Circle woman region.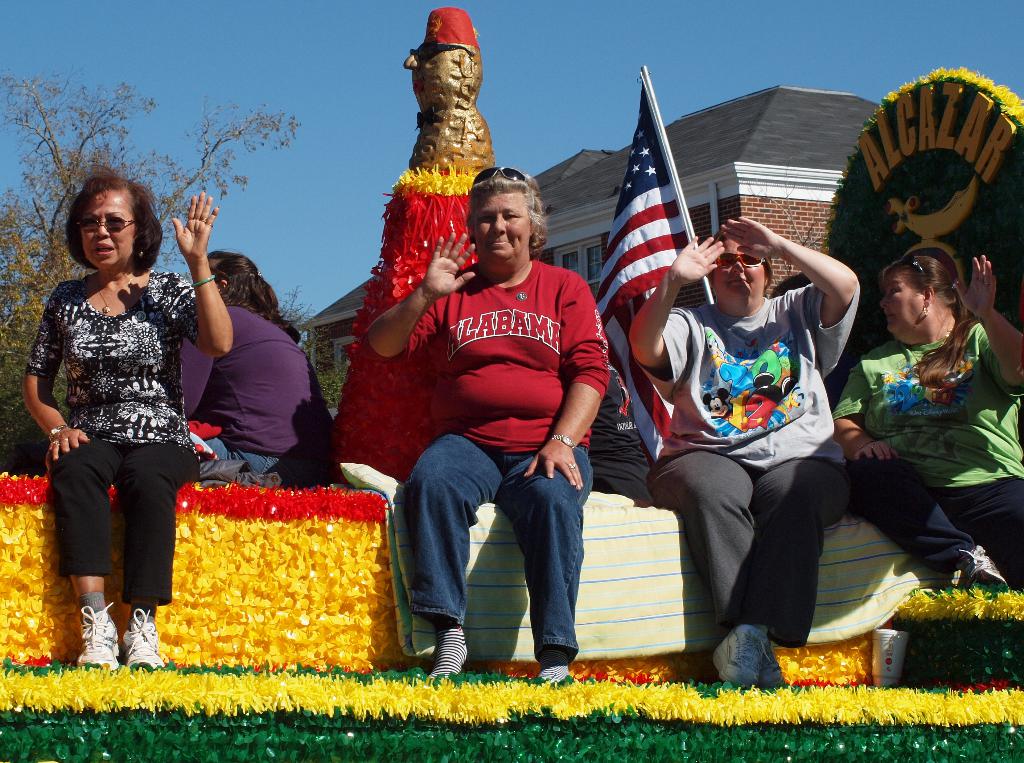
Region: (627,213,864,687).
